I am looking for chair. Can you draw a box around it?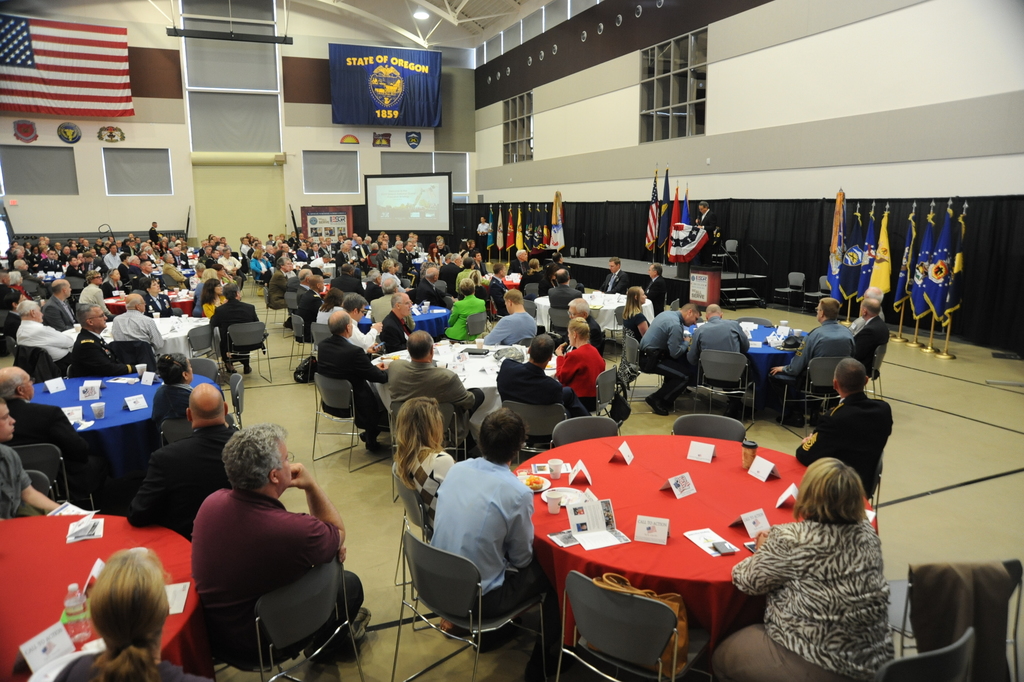
Sure, the bounding box is <bbox>710, 236, 737, 270</bbox>.
